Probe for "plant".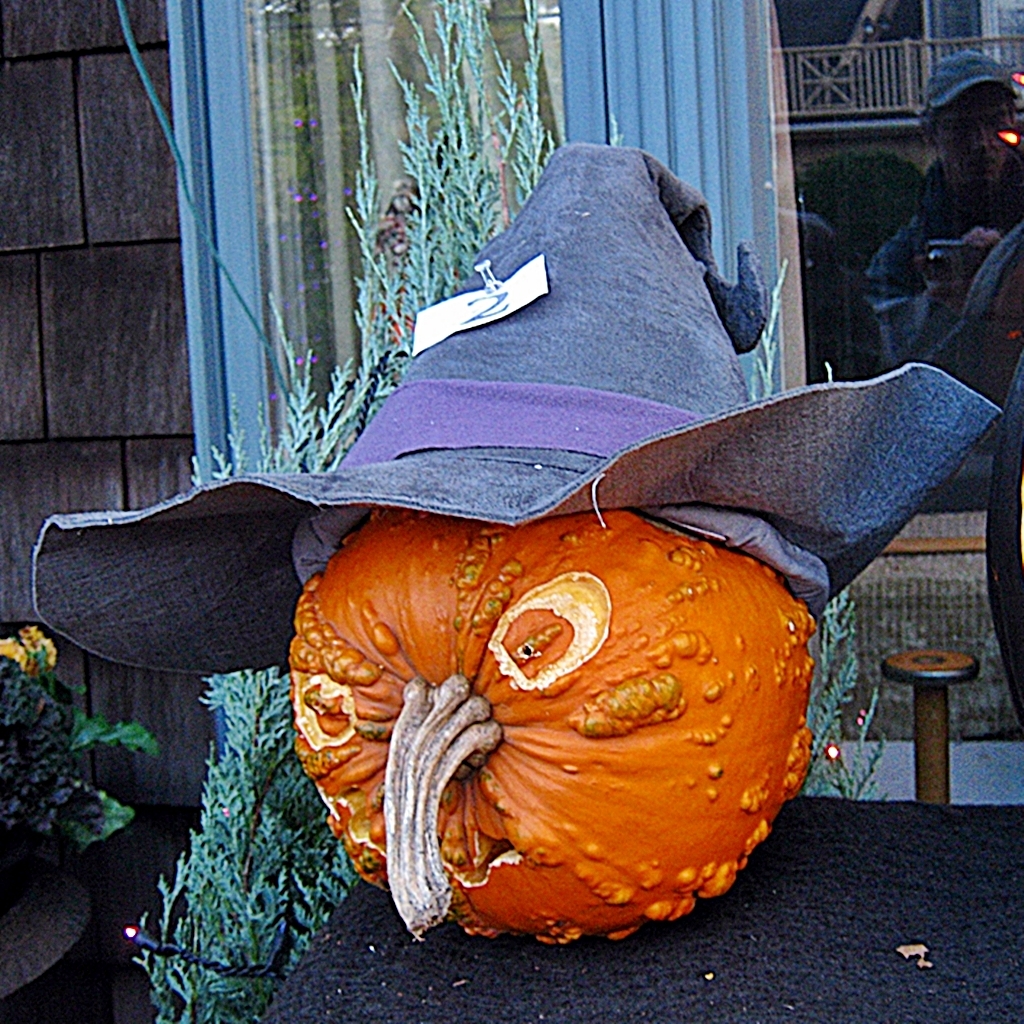
Probe result: BBox(0, 625, 156, 874).
